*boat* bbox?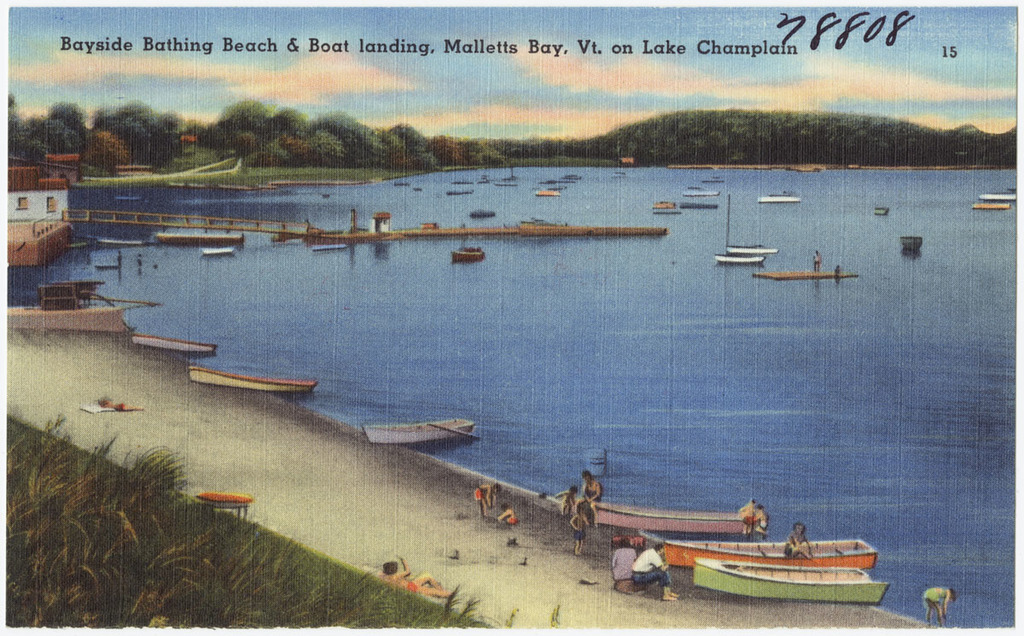
643:194:679:207
